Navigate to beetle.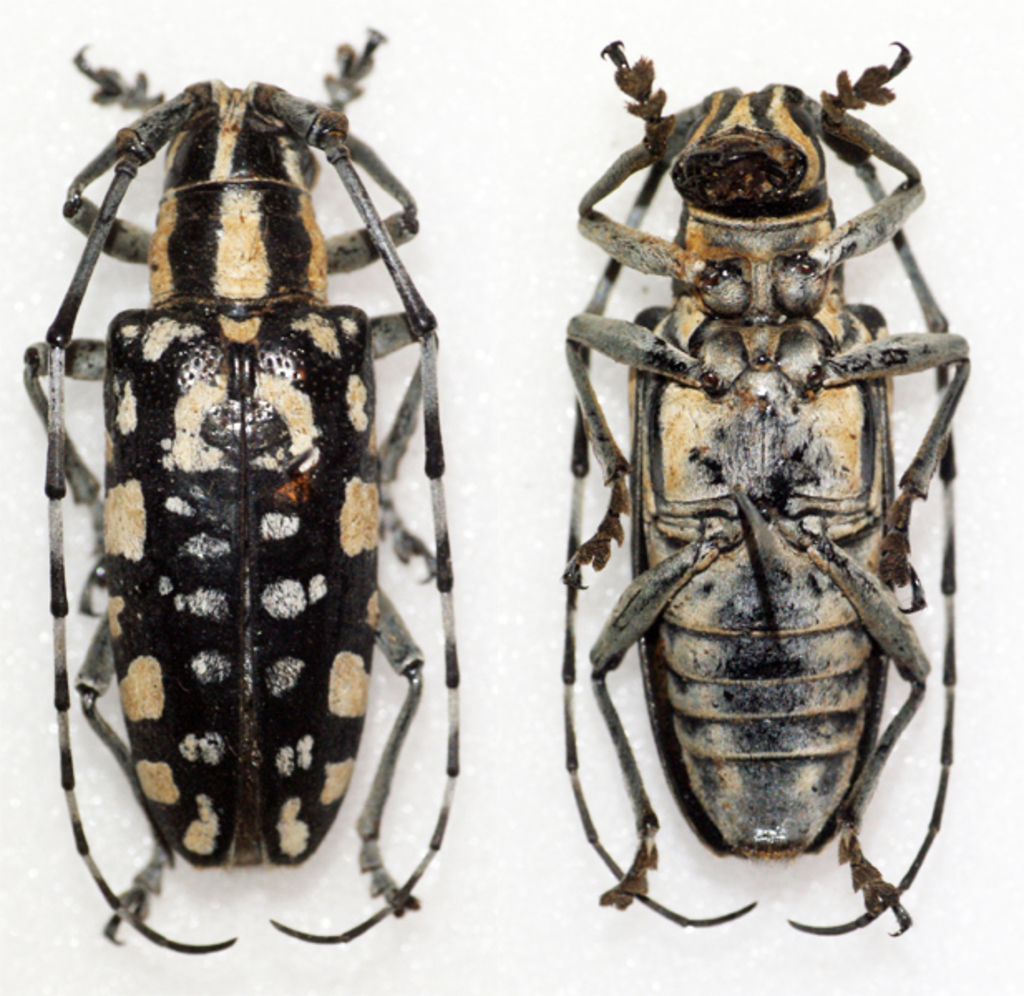
Navigation target: BBox(8, 0, 481, 995).
